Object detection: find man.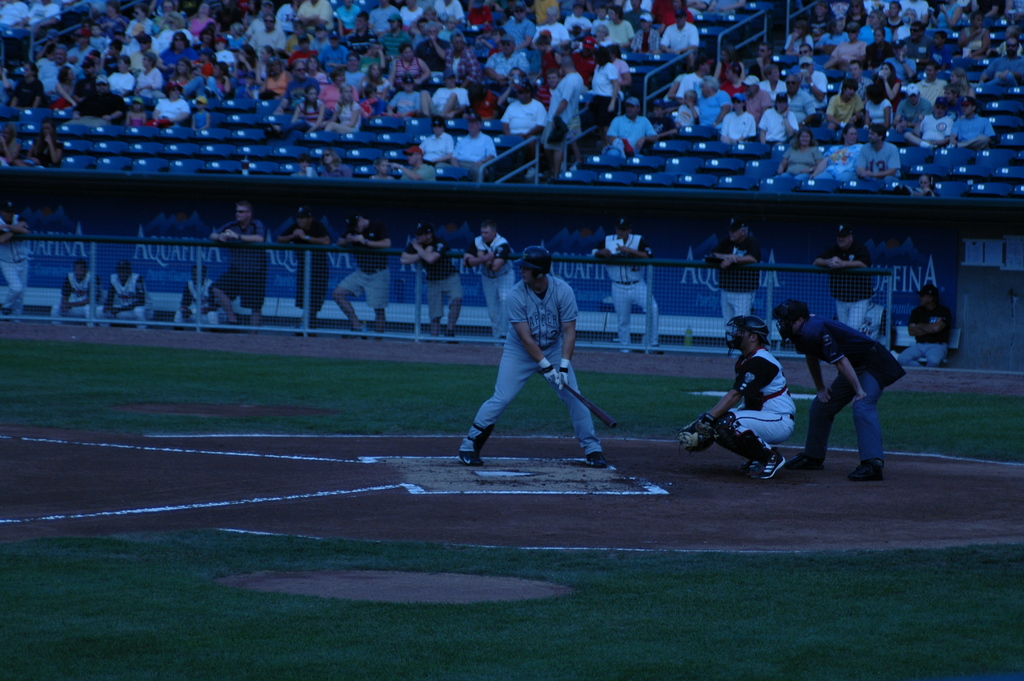
[x1=465, y1=117, x2=504, y2=167].
